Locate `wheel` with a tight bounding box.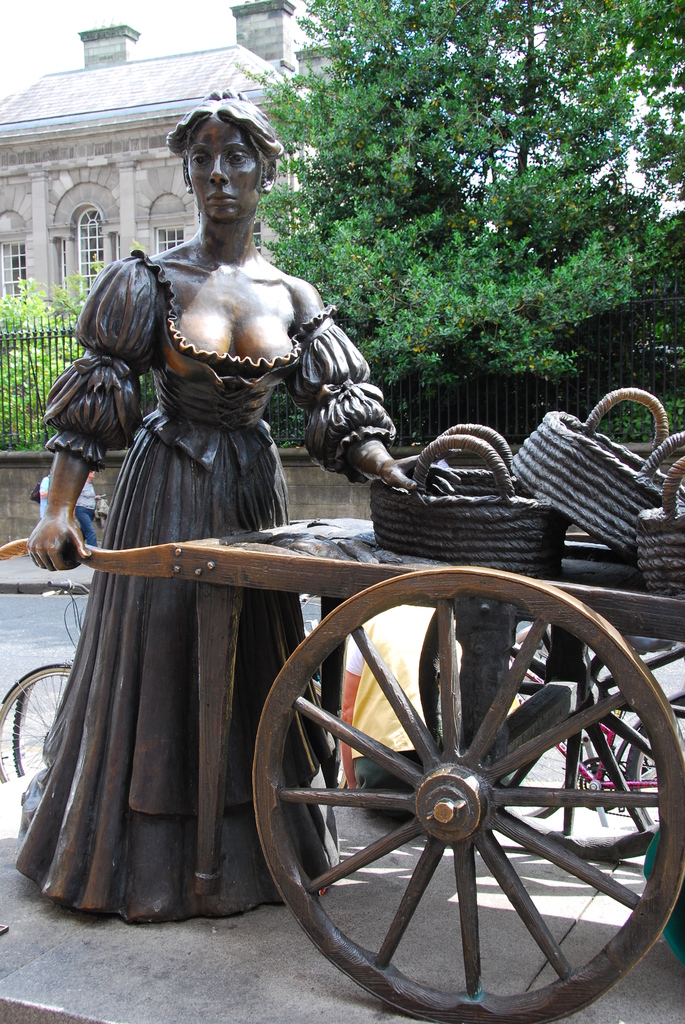
(x1=262, y1=548, x2=667, y2=1023).
